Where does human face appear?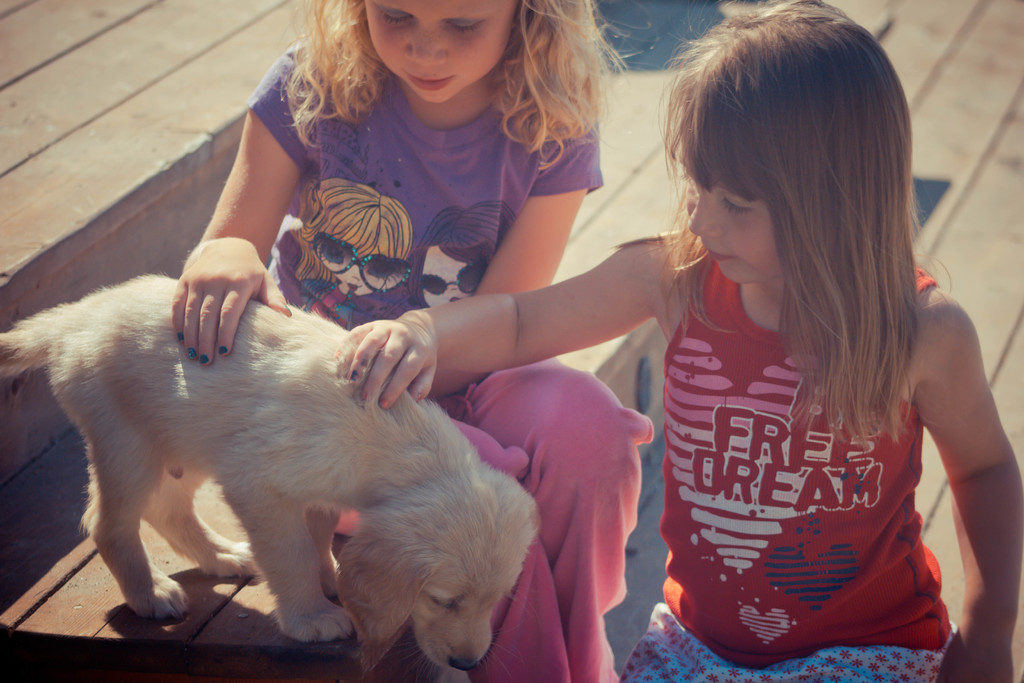
Appears at (left=684, top=169, right=784, bottom=304).
